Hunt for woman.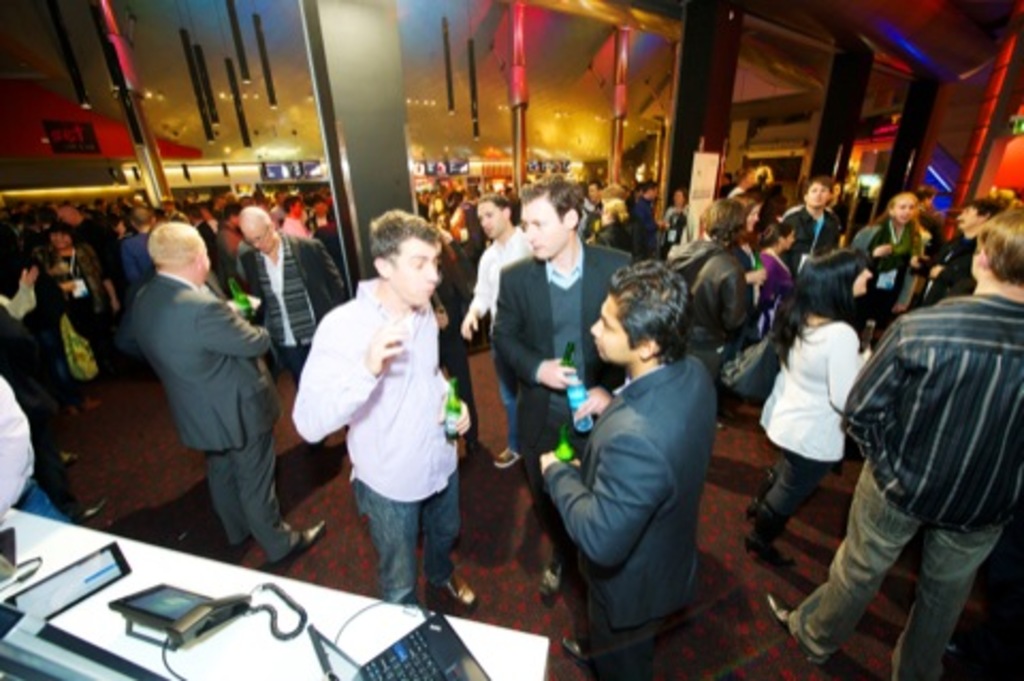
Hunted down at 727 192 764 331.
